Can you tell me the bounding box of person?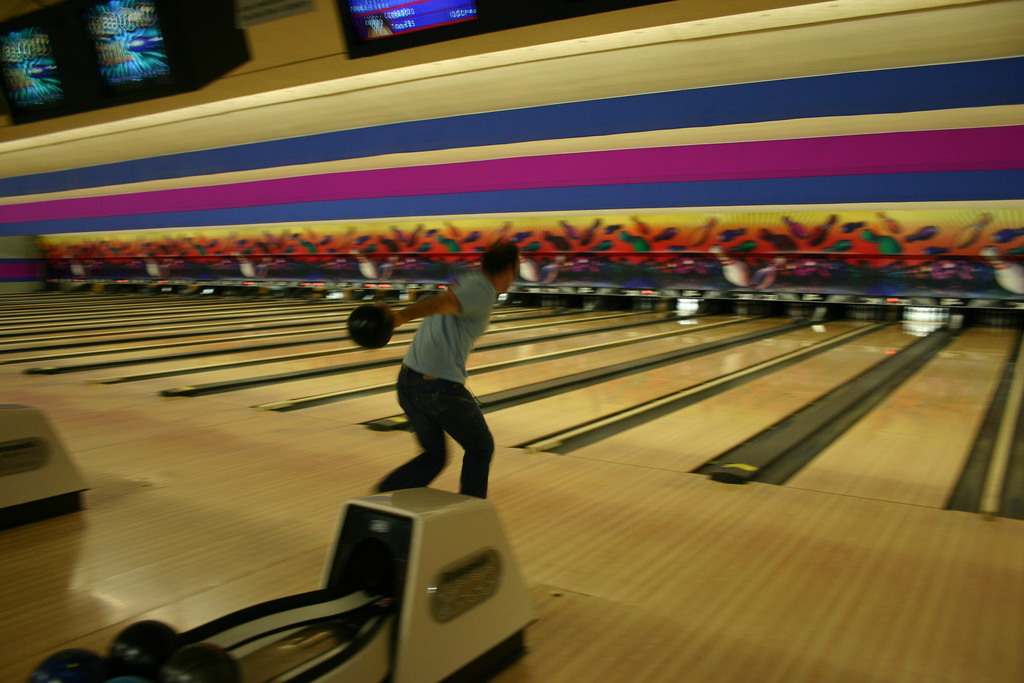
373,240,525,498.
